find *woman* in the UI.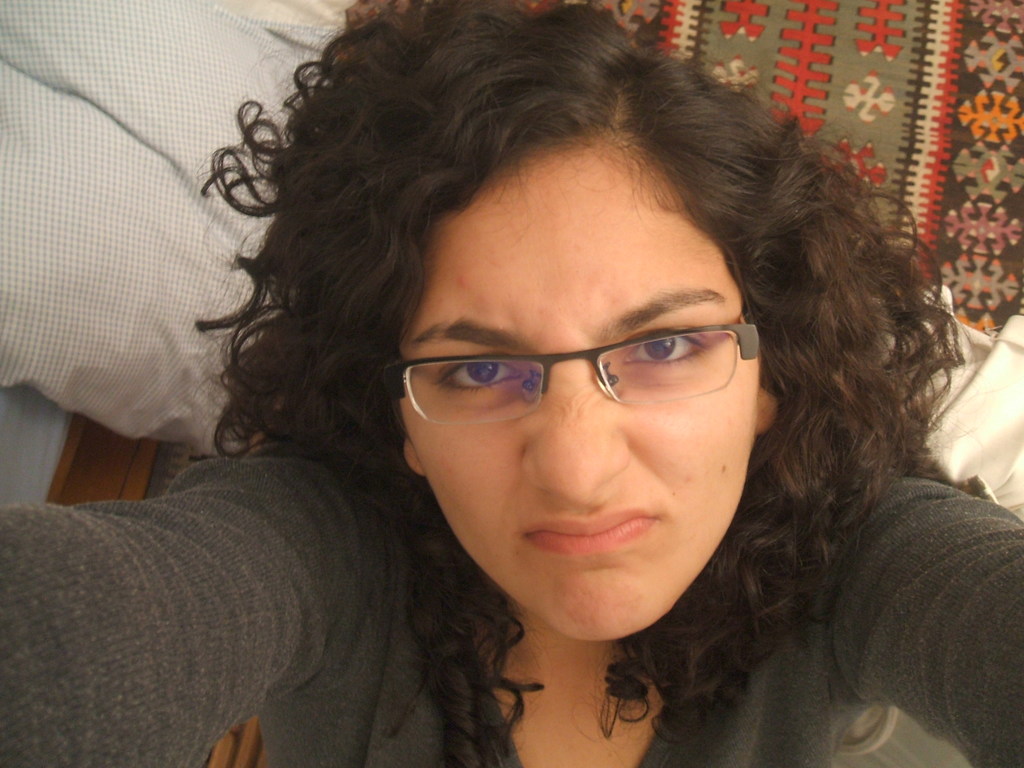
UI element at left=119, top=10, right=1012, bottom=767.
